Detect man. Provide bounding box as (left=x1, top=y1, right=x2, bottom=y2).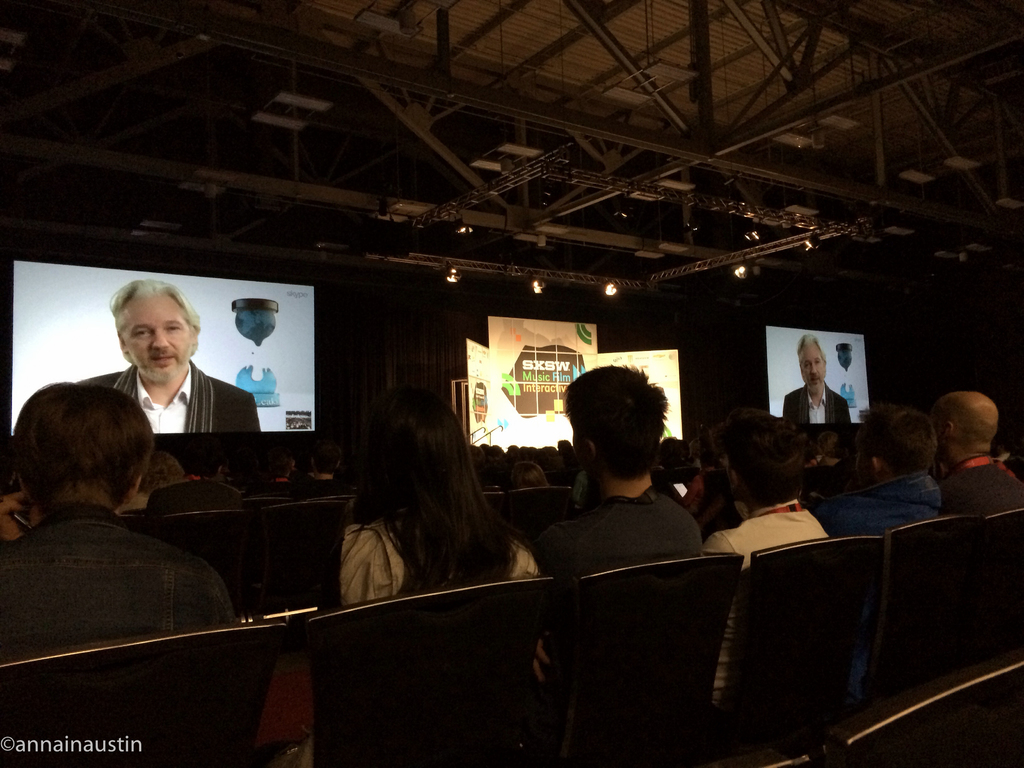
(left=0, top=379, right=236, bottom=673).
